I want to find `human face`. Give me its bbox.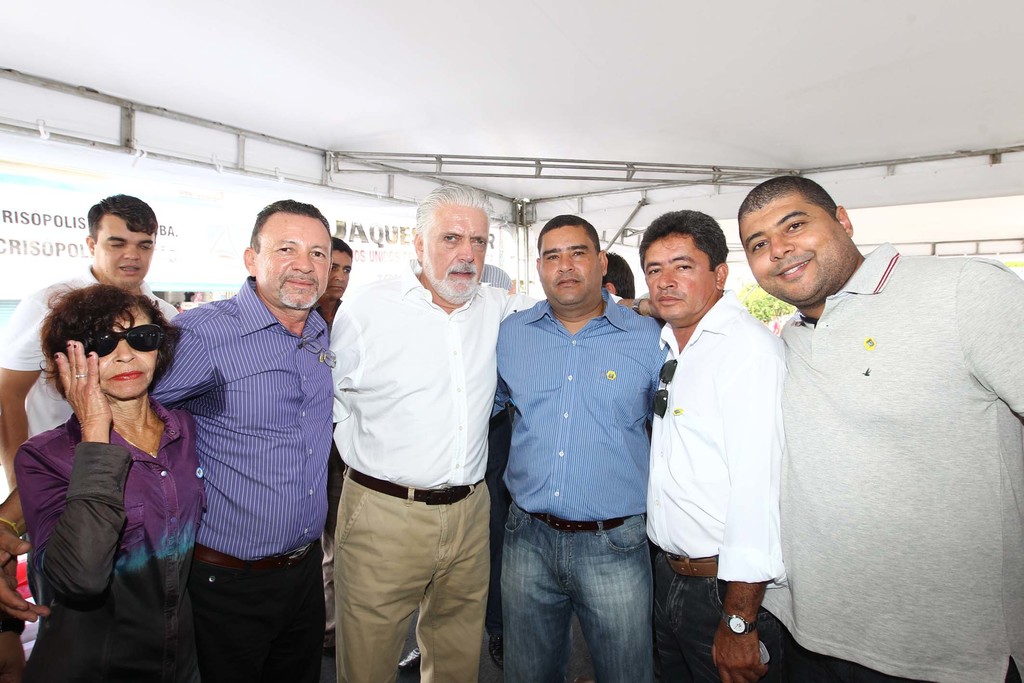
(x1=743, y1=189, x2=849, y2=302).
